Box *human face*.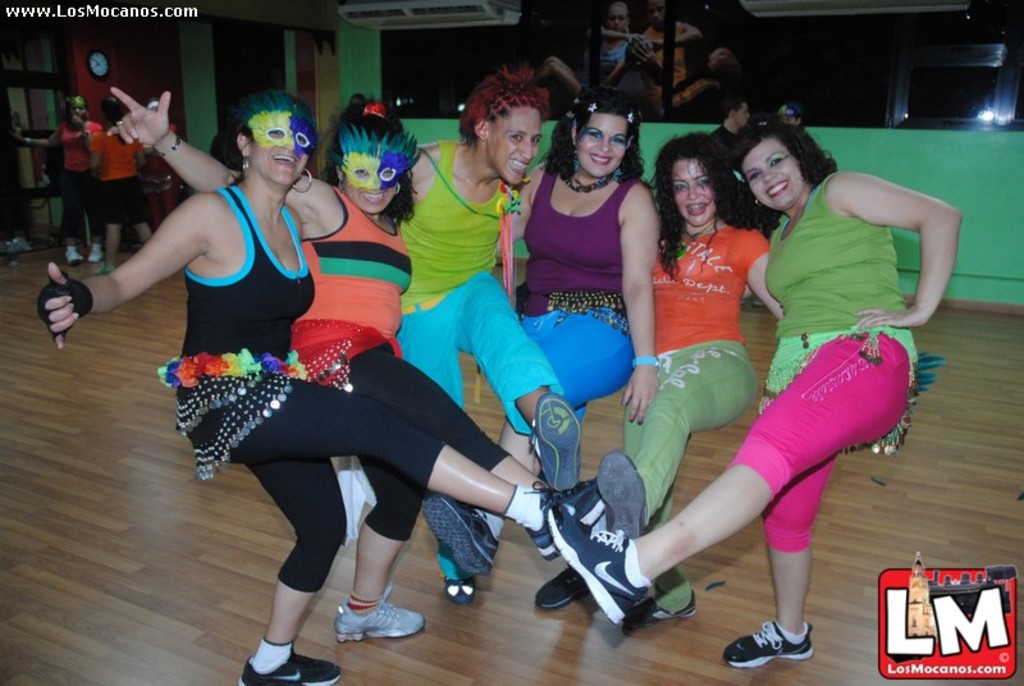
<box>340,165,397,209</box>.
